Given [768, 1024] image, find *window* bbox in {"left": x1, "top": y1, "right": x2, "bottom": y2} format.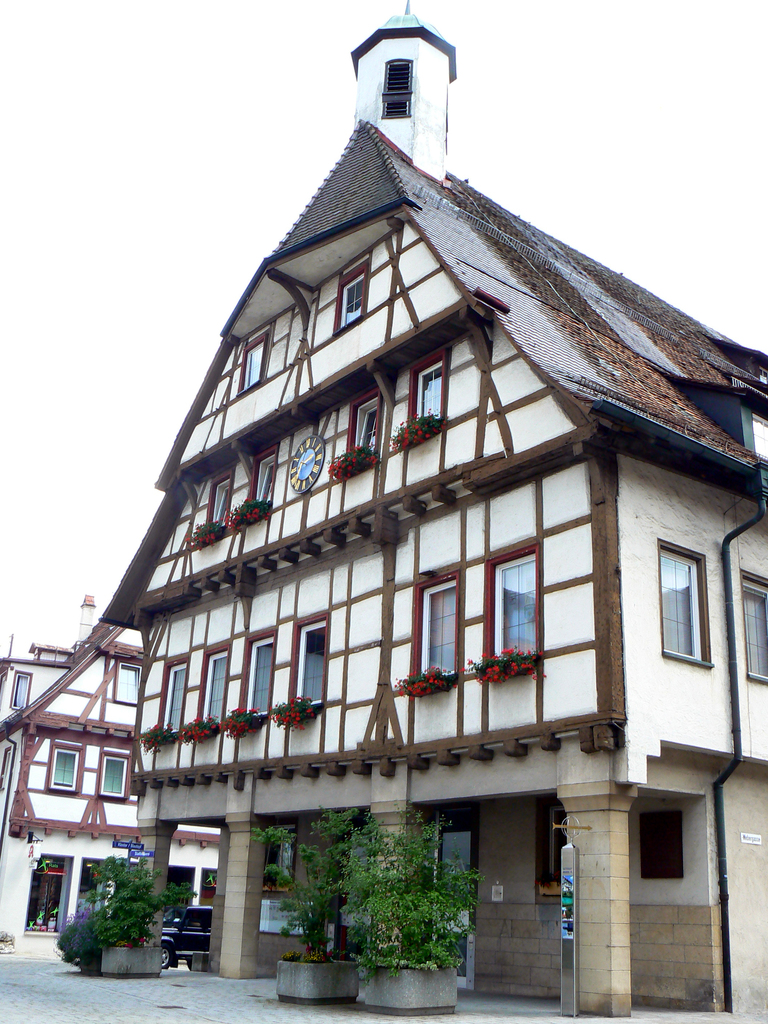
{"left": 0, "top": 746, "right": 13, "bottom": 793}.
